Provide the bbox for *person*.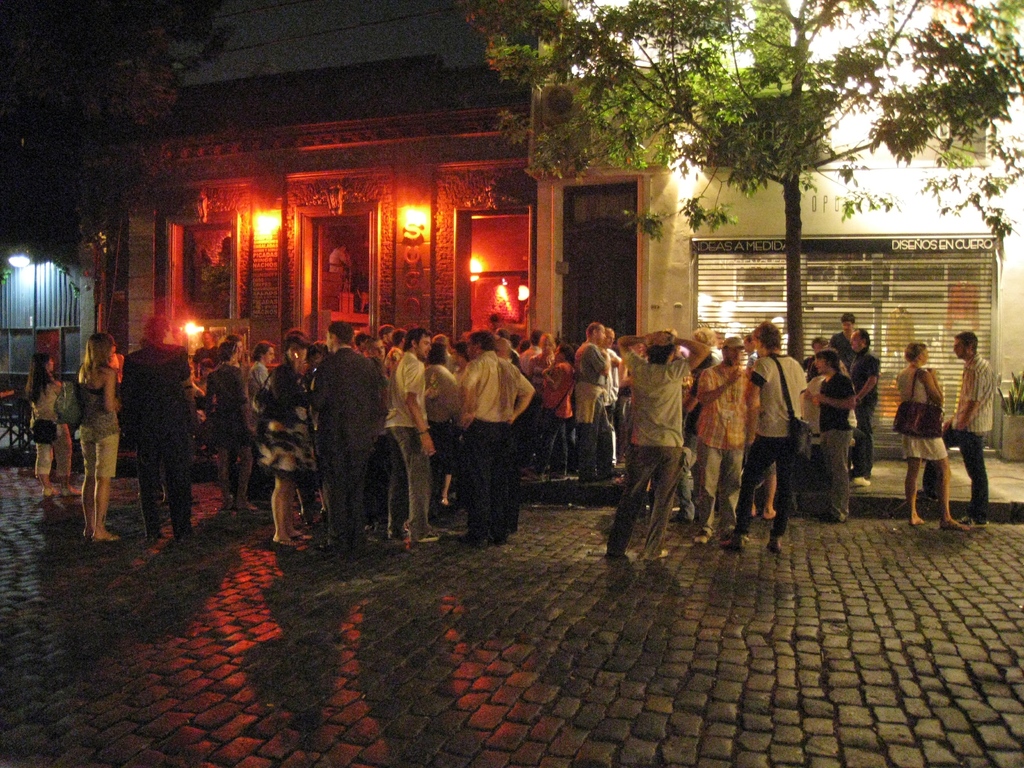
941:339:992:529.
